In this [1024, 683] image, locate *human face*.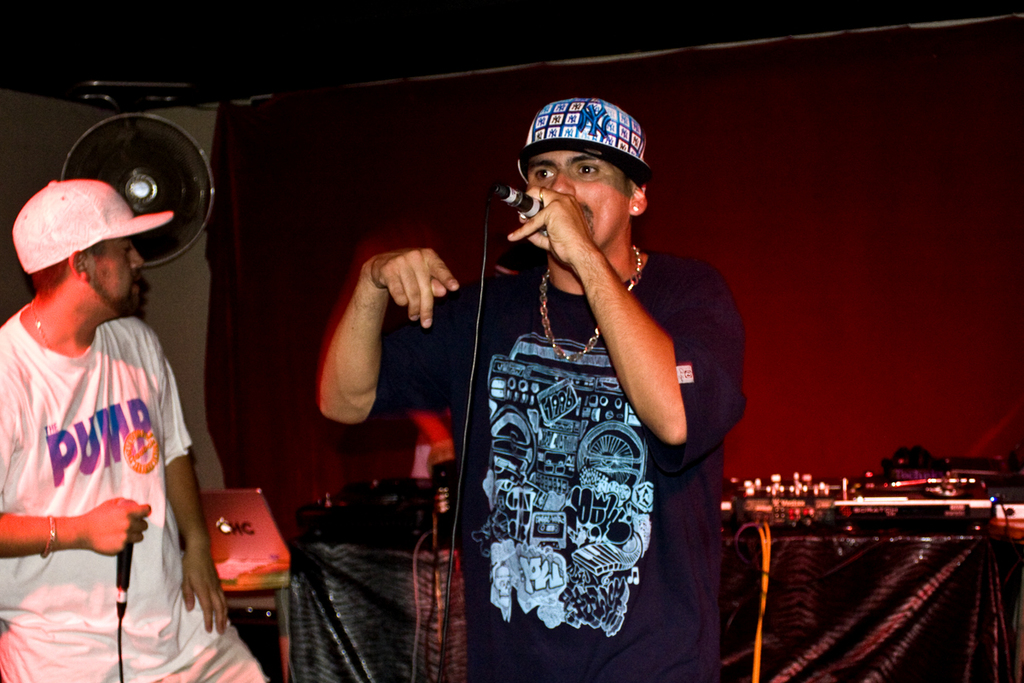
Bounding box: Rect(95, 236, 145, 311).
